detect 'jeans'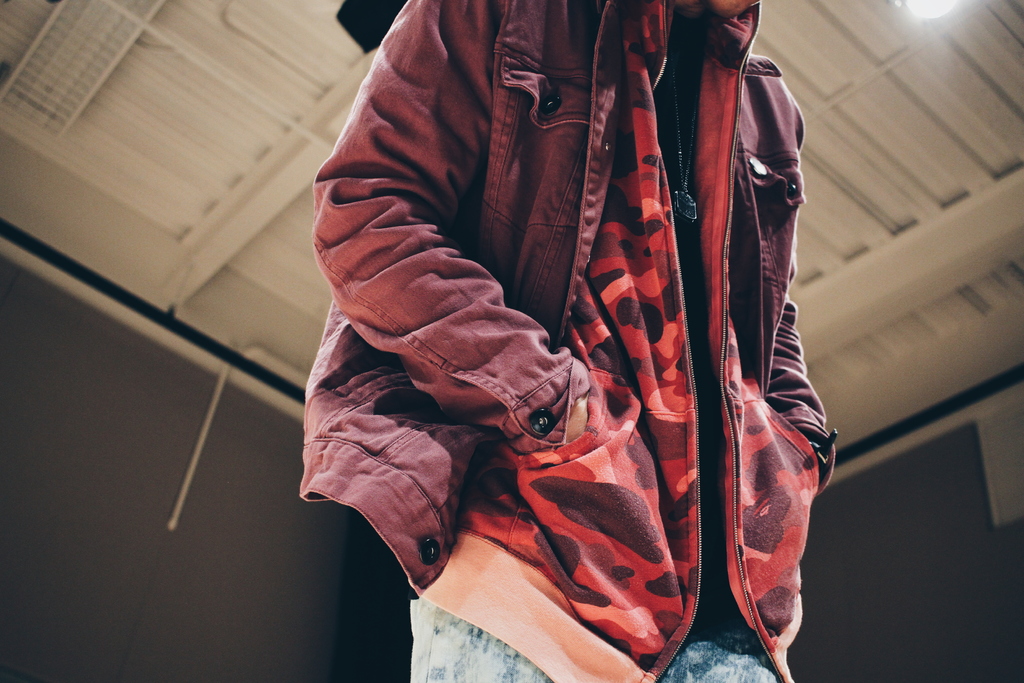
x1=412 y1=597 x2=774 y2=682
